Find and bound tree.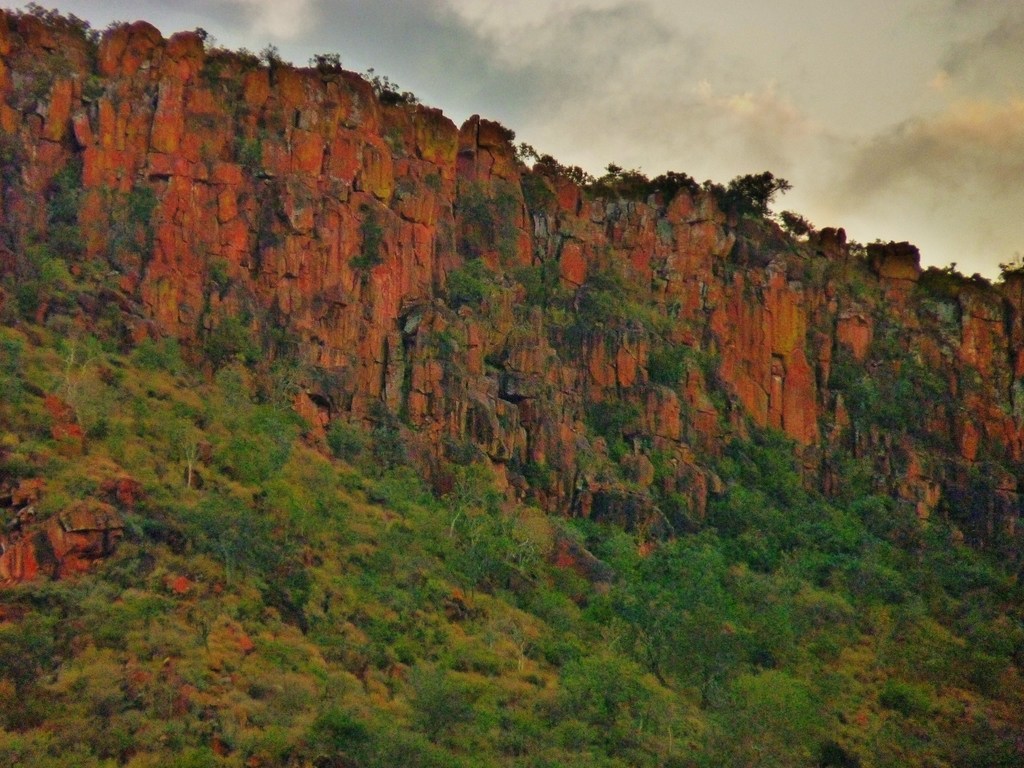
Bound: <bbox>726, 170, 794, 218</bbox>.
